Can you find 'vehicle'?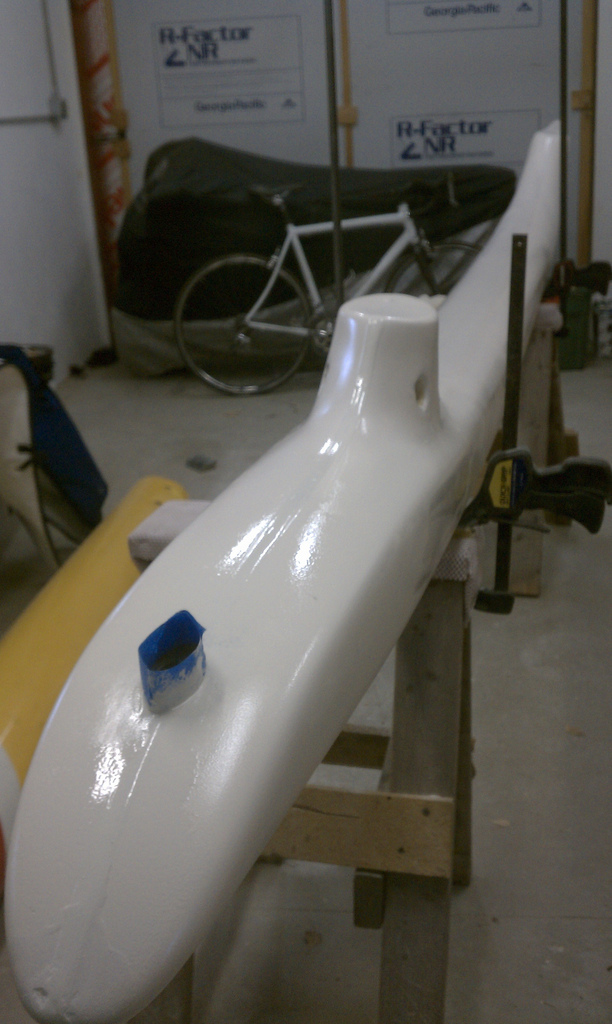
Yes, bounding box: (0,108,568,1023).
